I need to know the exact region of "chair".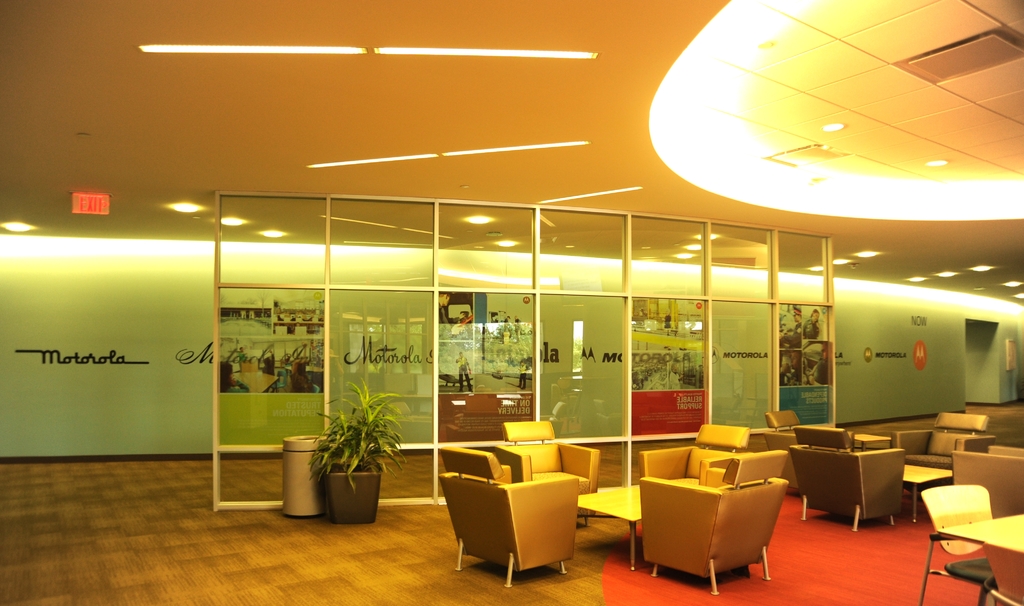
Region: select_region(760, 409, 804, 498).
